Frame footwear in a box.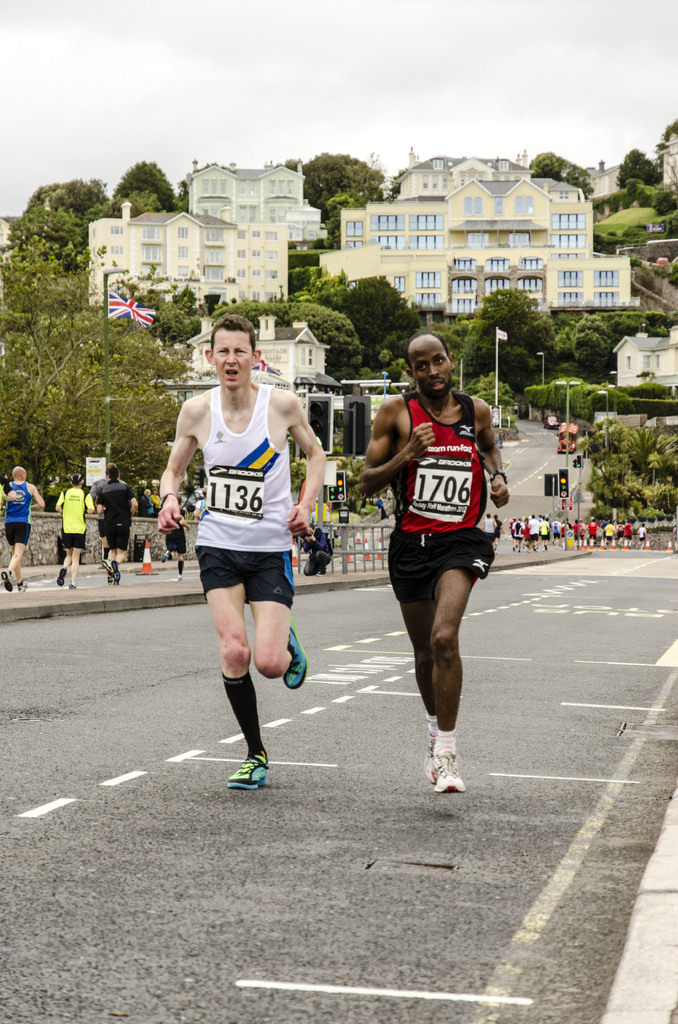
(left=225, top=753, right=269, bottom=788).
